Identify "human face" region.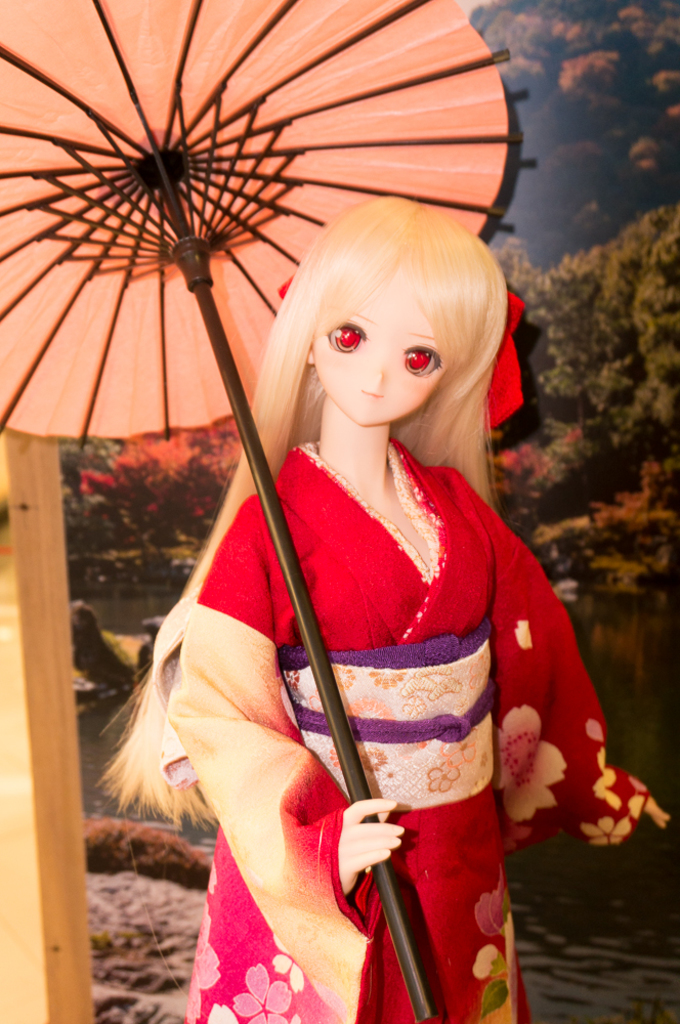
Region: (x1=315, y1=287, x2=454, y2=425).
